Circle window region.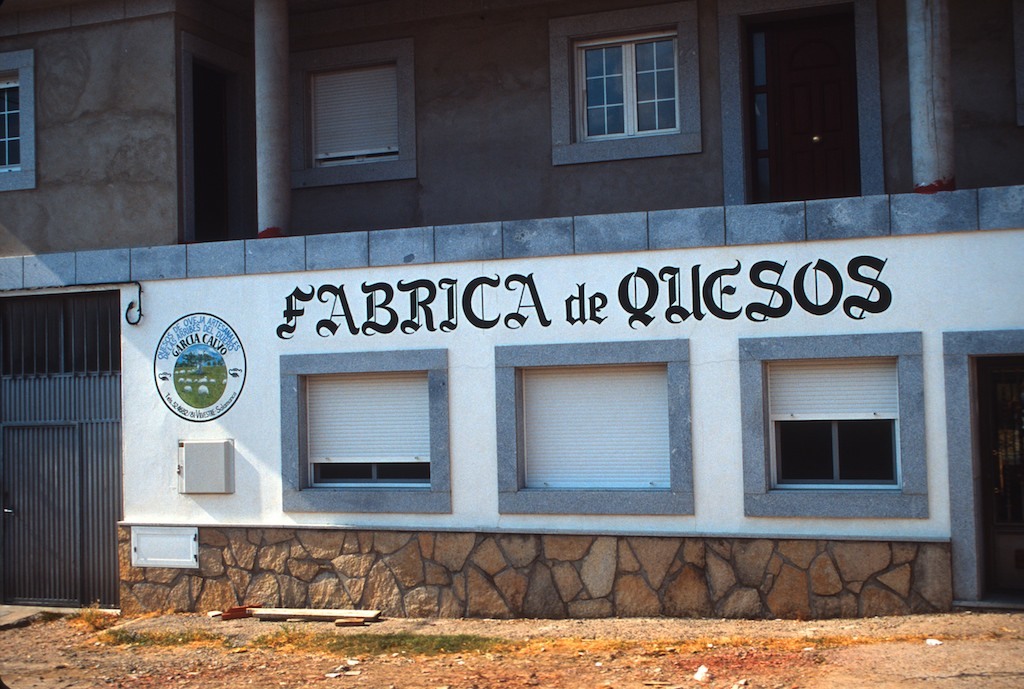
Region: (551, 15, 702, 147).
